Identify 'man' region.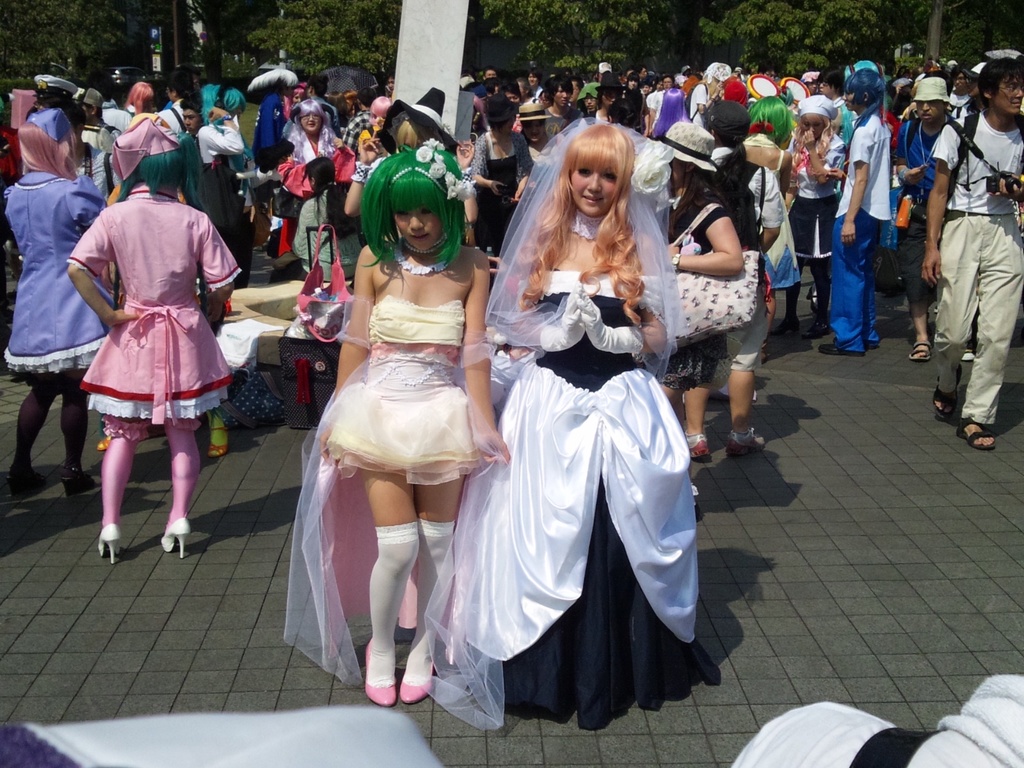
Region: select_region(483, 70, 499, 77).
